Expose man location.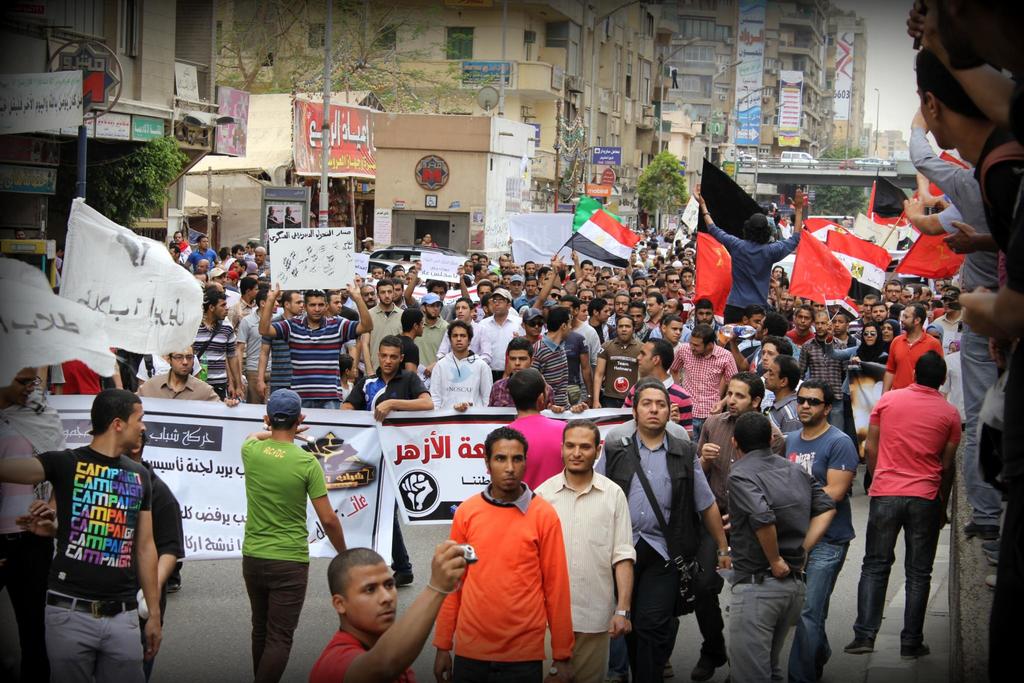
Exposed at 184,290,243,404.
